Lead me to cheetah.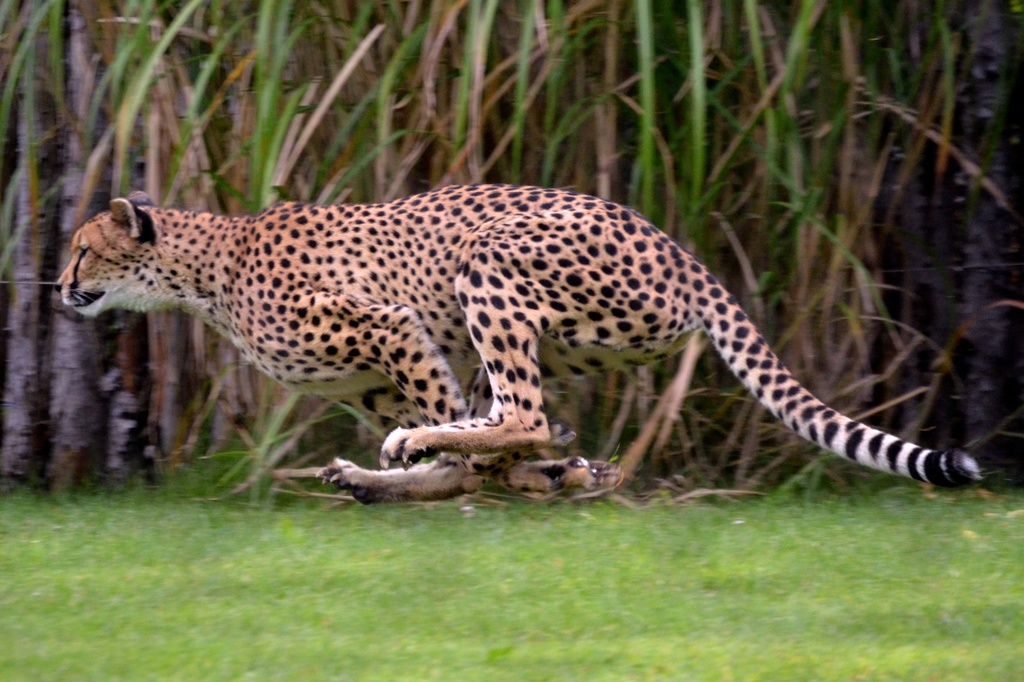
Lead to [x1=53, y1=188, x2=983, y2=503].
